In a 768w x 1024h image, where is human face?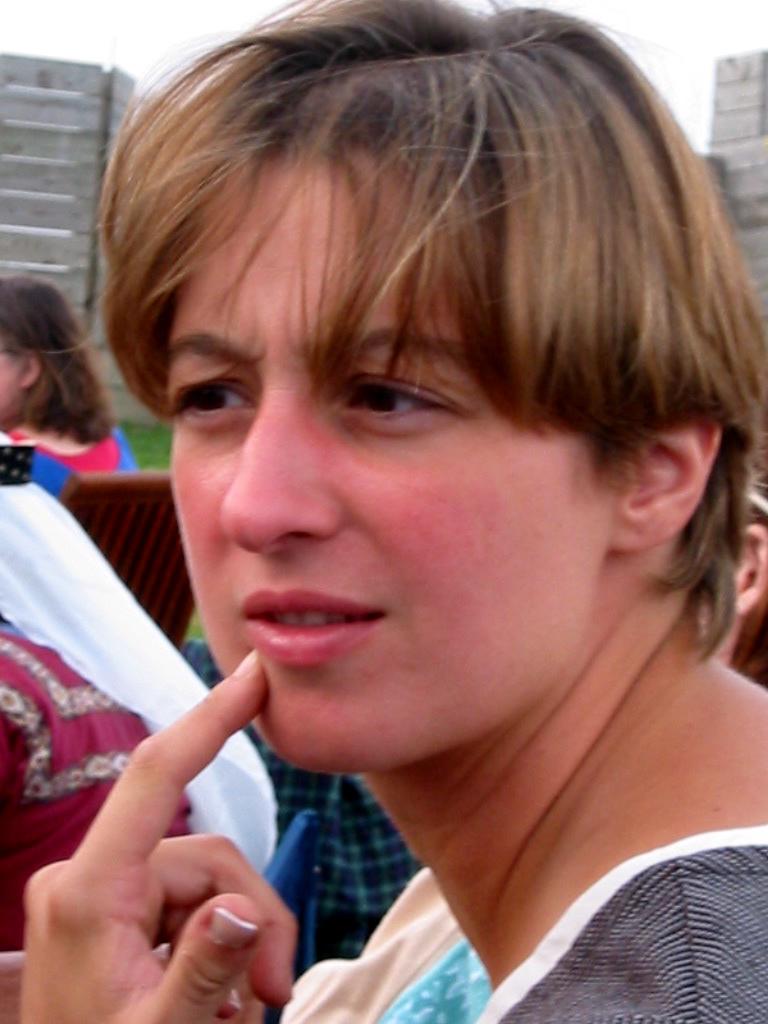
crop(165, 139, 619, 773).
